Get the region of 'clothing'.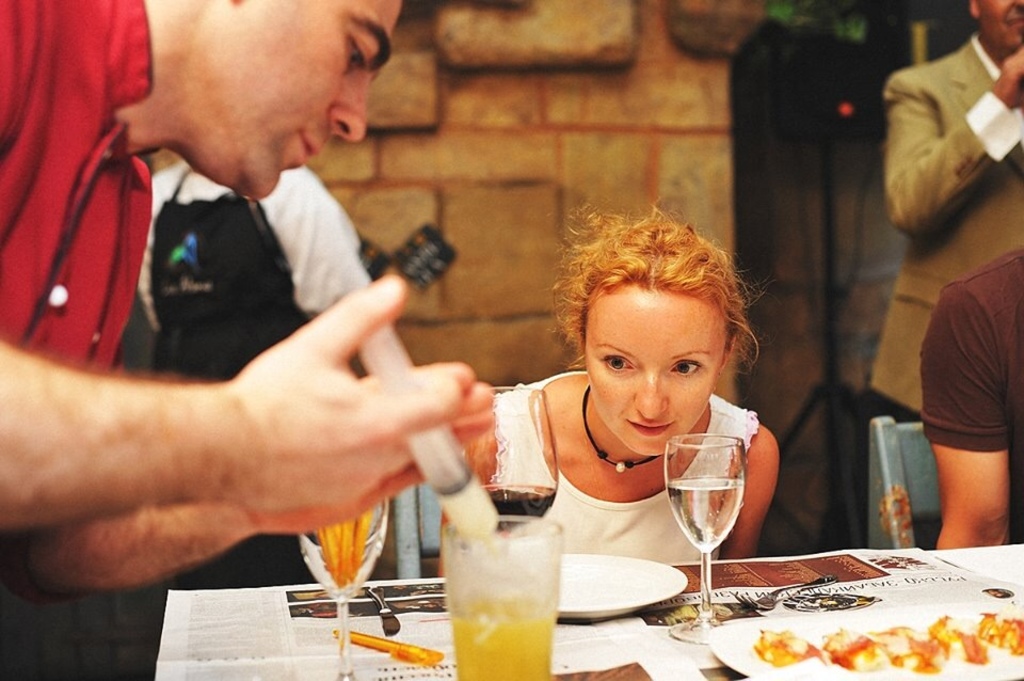
bbox=(9, 0, 189, 411).
